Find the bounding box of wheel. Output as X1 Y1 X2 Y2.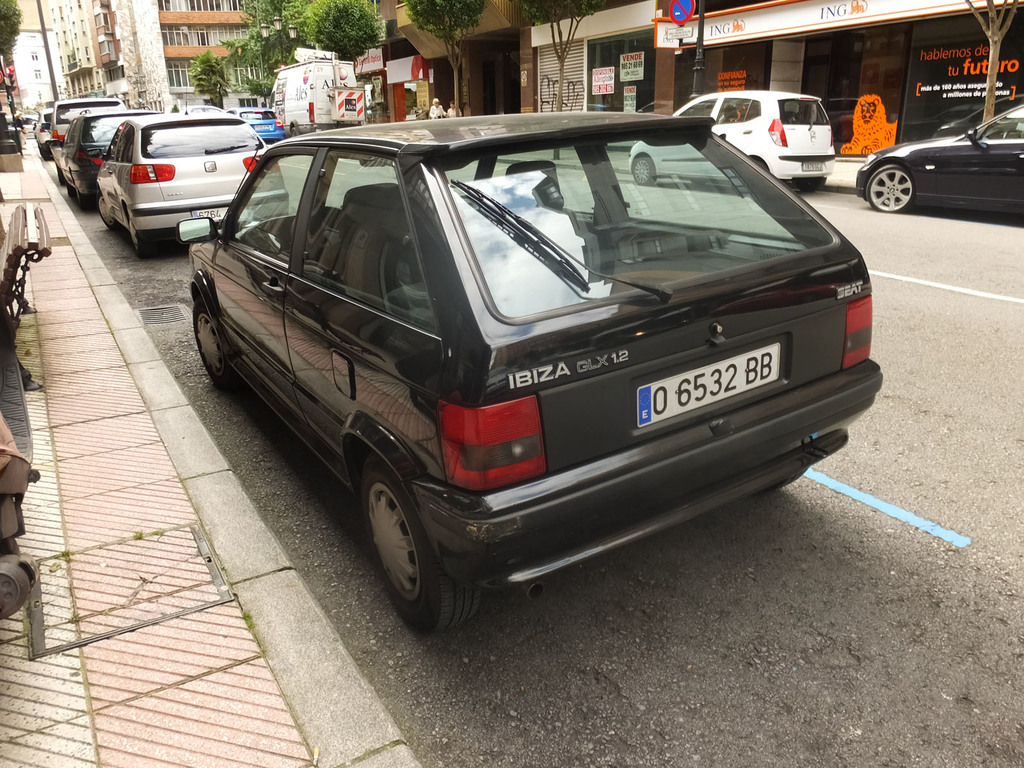
131 220 152 259.
